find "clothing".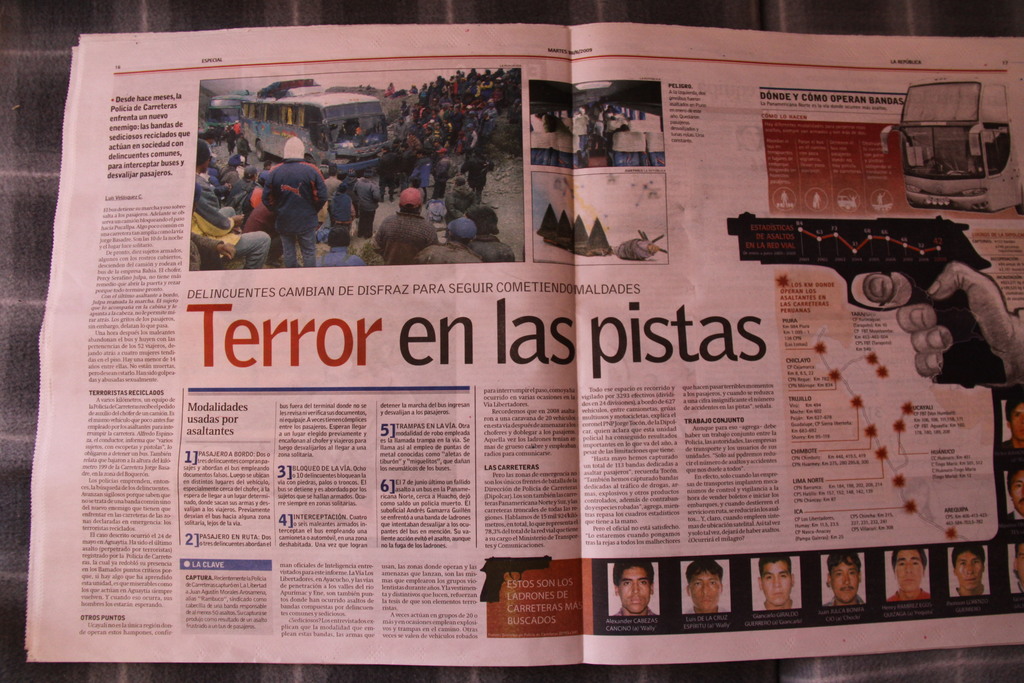
(x1=822, y1=593, x2=865, y2=607).
